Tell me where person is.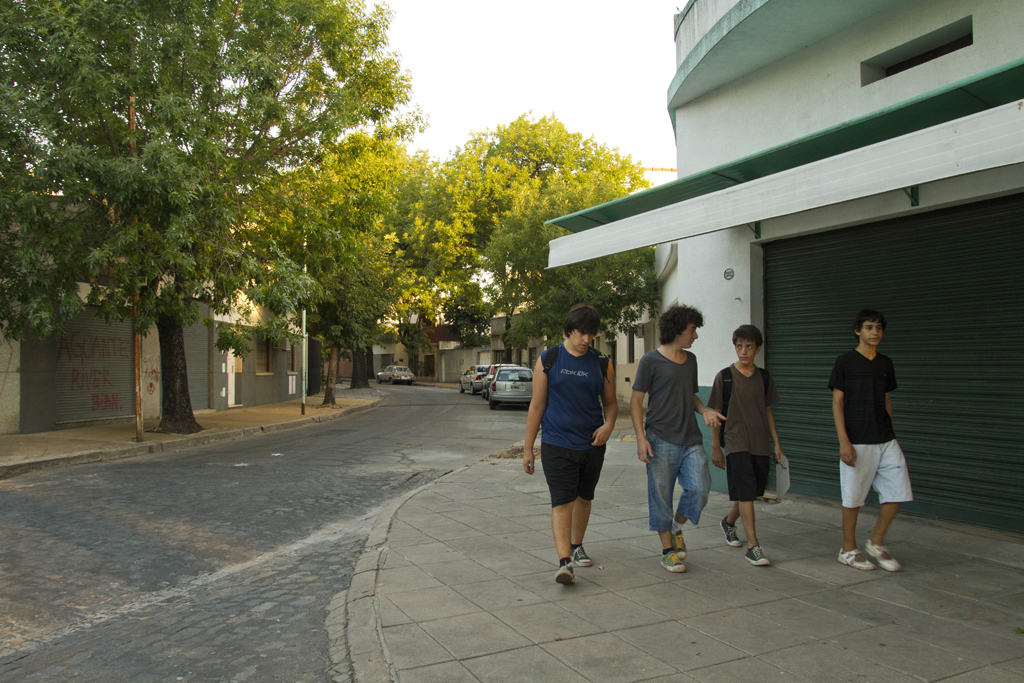
person is at pyautogui.locateOnScreen(823, 311, 910, 576).
